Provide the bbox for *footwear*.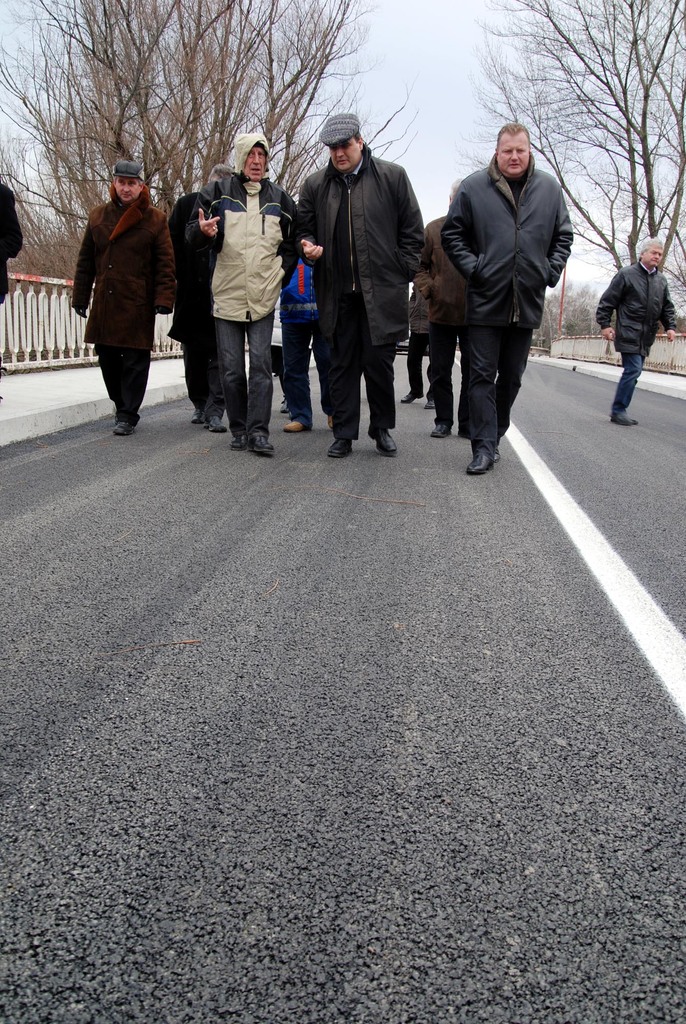
{"x1": 368, "y1": 425, "x2": 397, "y2": 454}.
